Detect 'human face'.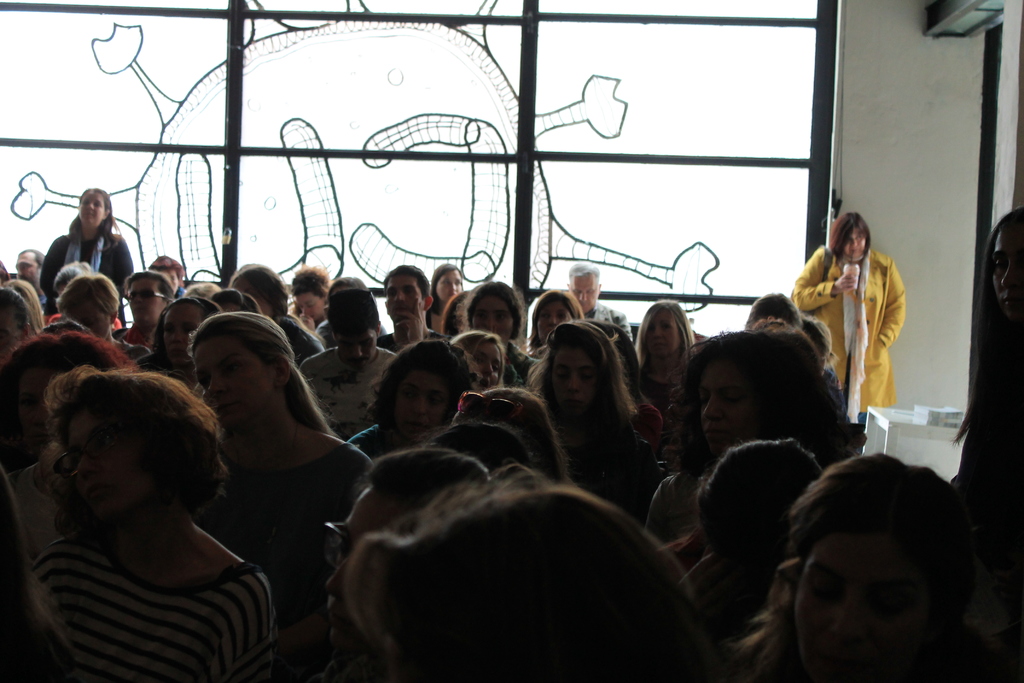
Detected at [196,333,279,427].
